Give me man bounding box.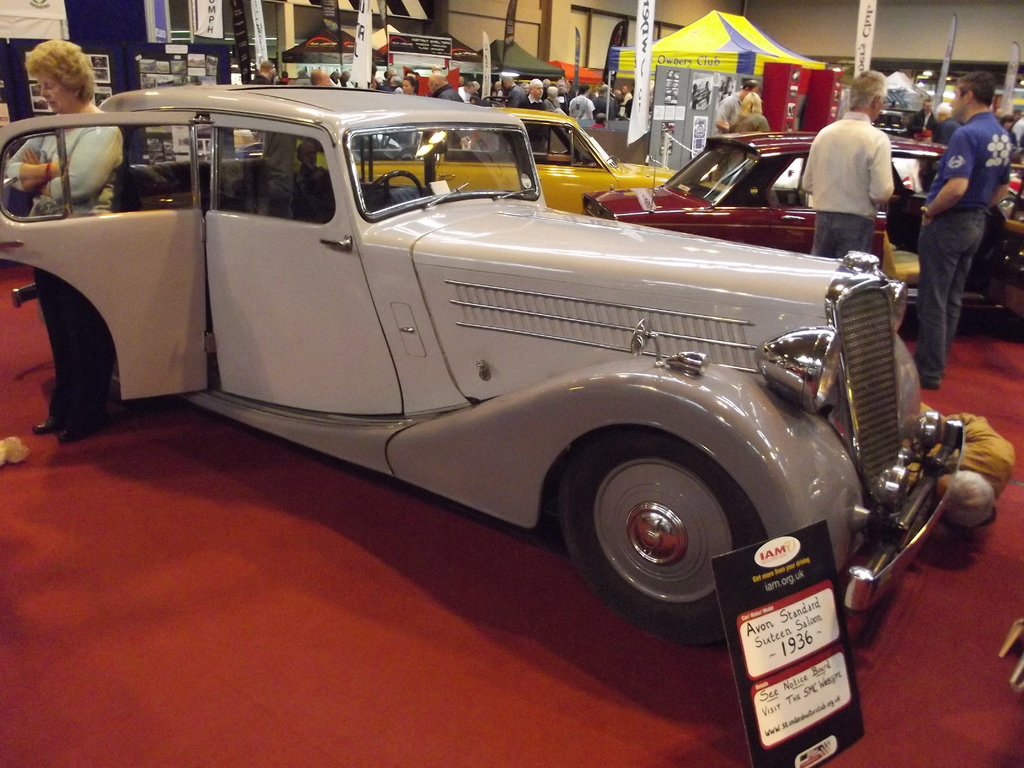
locate(799, 68, 903, 266).
